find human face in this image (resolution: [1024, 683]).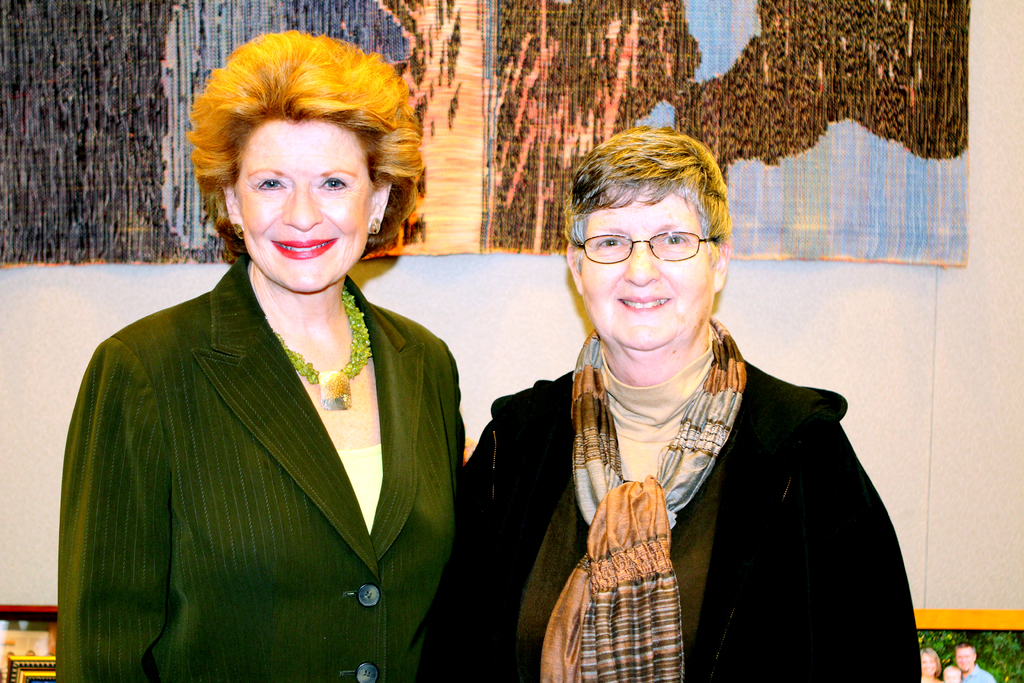
<bbox>231, 124, 377, 294</bbox>.
